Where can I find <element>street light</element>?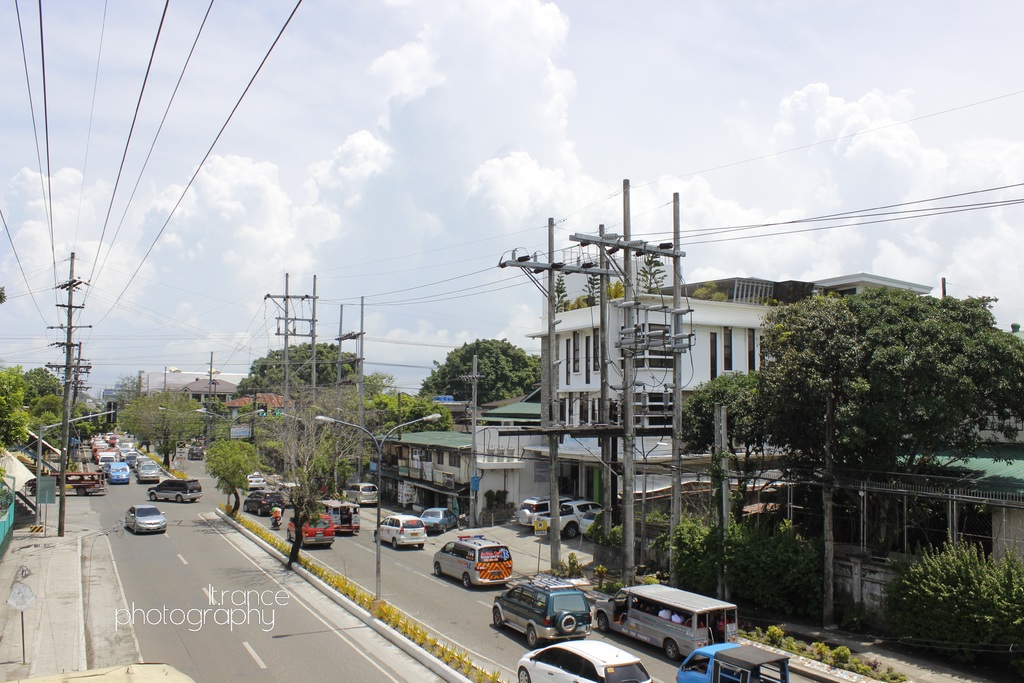
You can find it at (left=157, top=407, right=206, bottom=438).
